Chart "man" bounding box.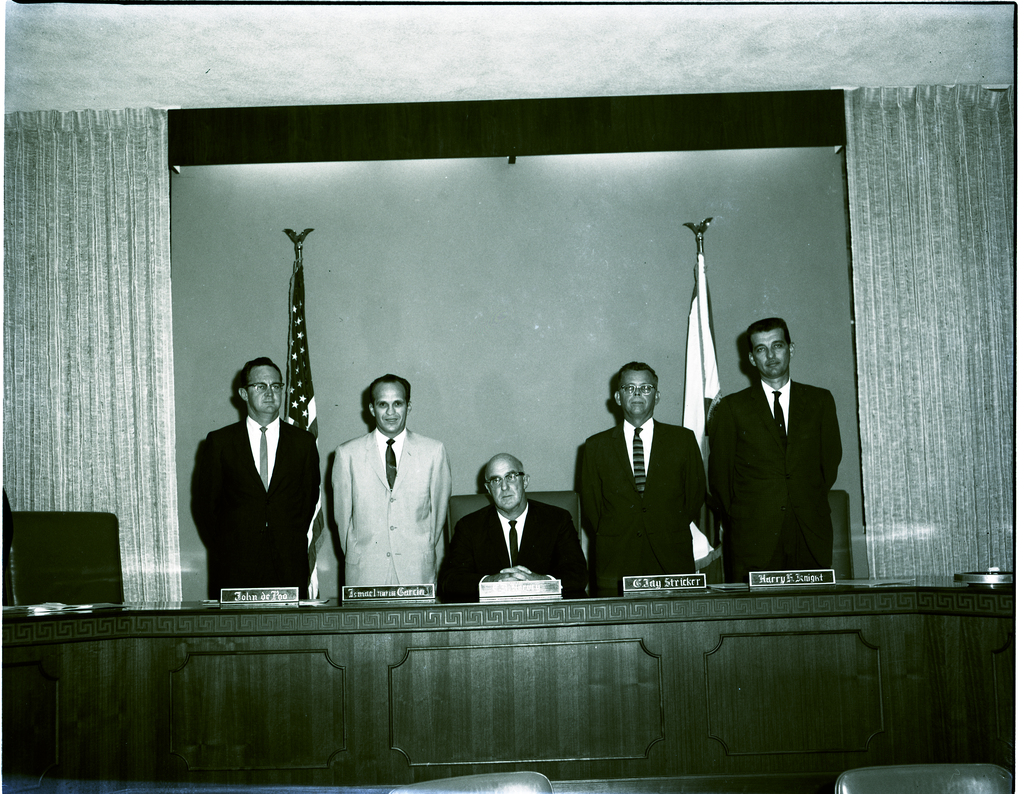
Charted: rect(576, 361, 724, 604).
